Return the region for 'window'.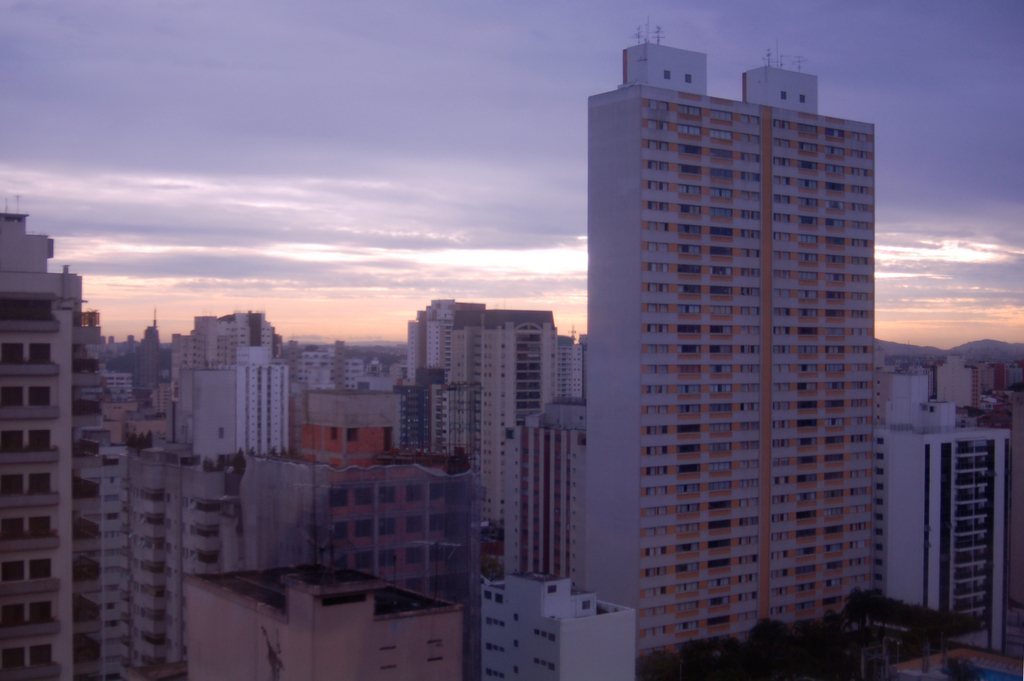
pyautogui.locateOnScreen(826, 527, 842, 534).
